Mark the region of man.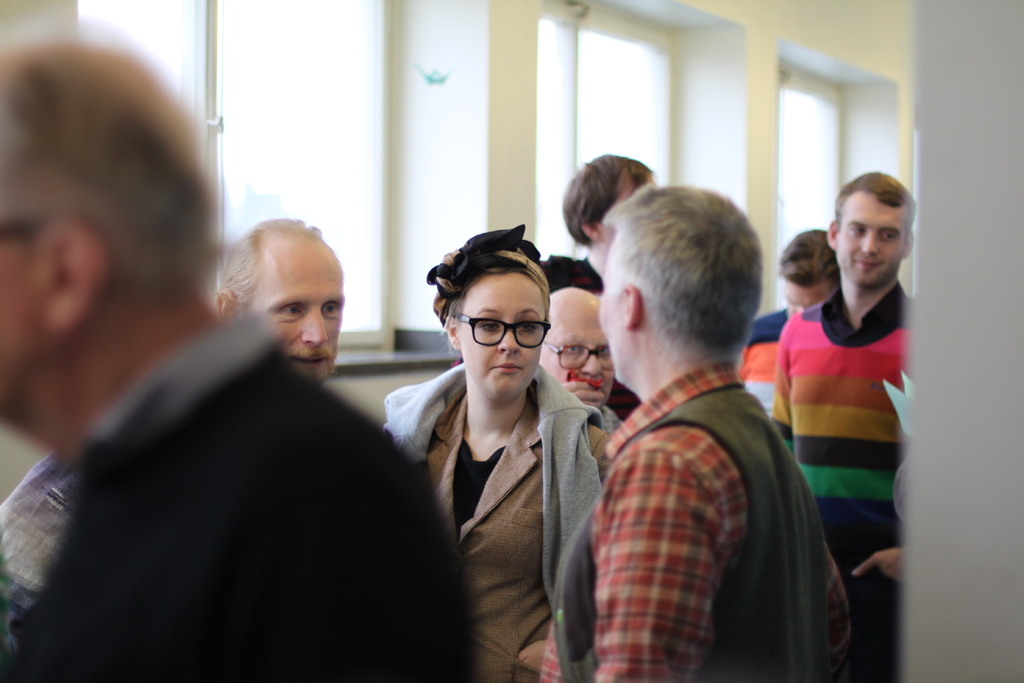
Region: crop(737, 226, 843, 420).
